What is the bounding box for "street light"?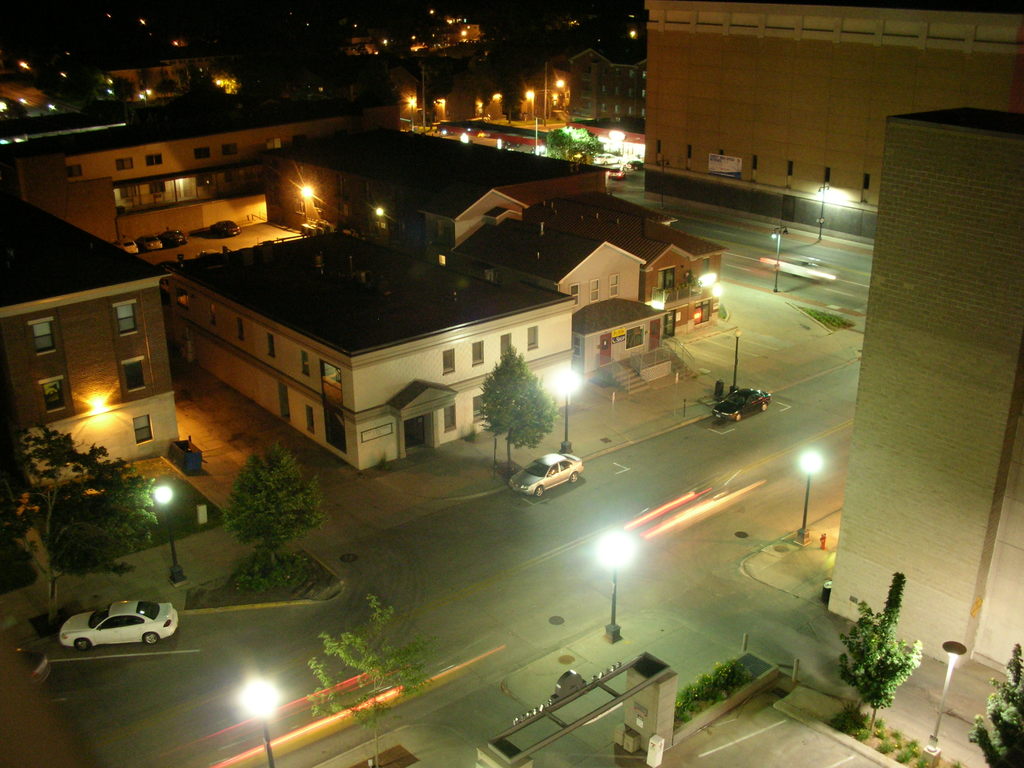
box(117, 469, 188, 605).
